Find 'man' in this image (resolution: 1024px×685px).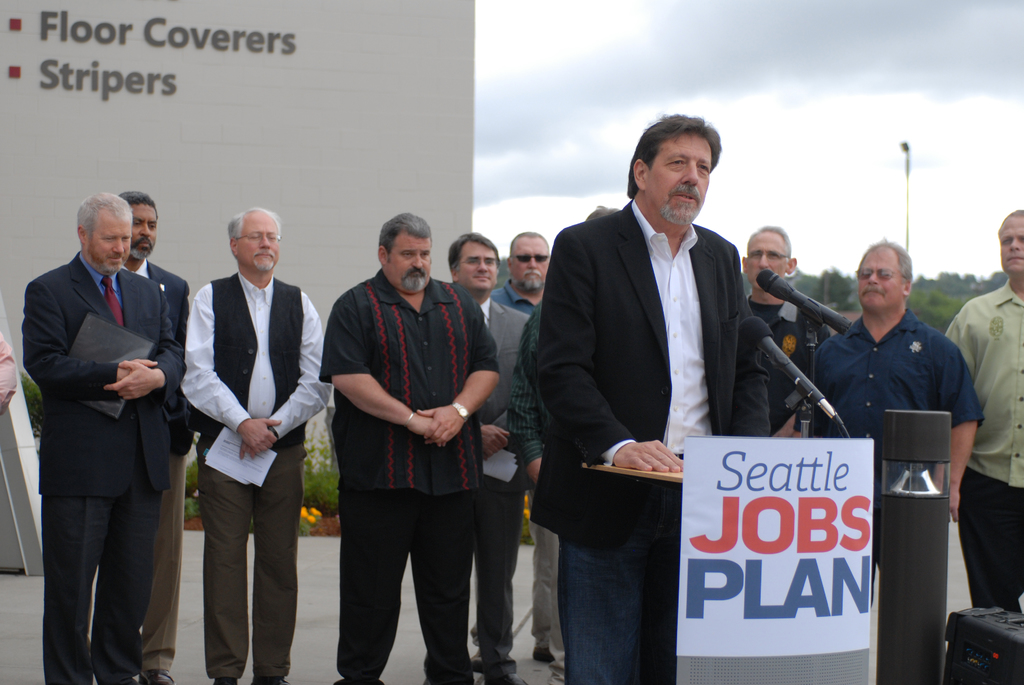
box(526, 113, 775, 684).
